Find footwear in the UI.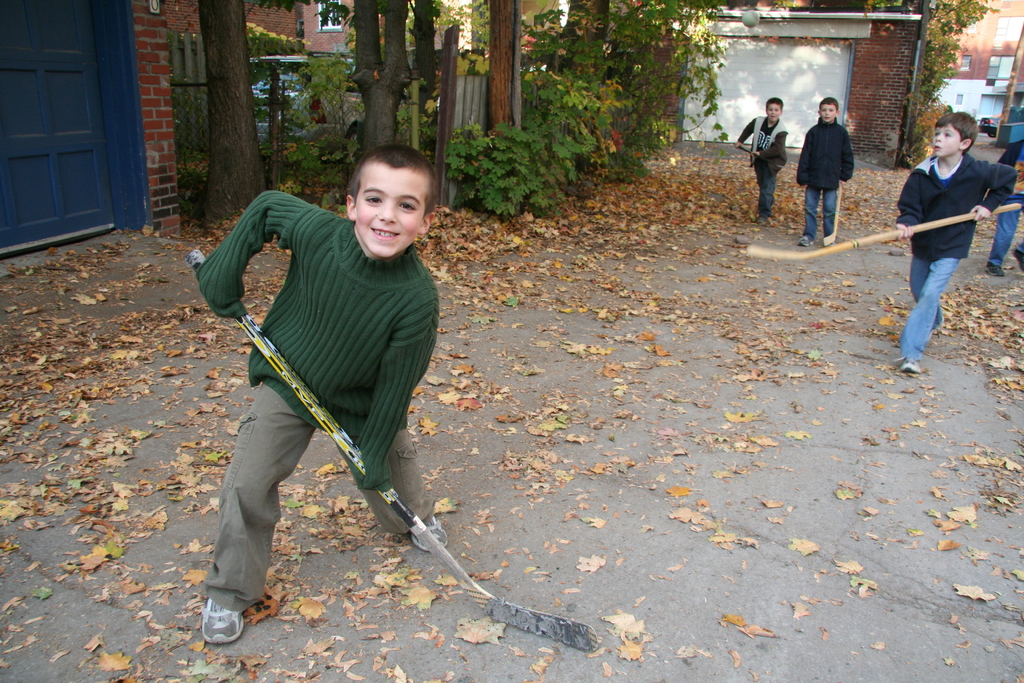
UI element at 899,357,918,374.
